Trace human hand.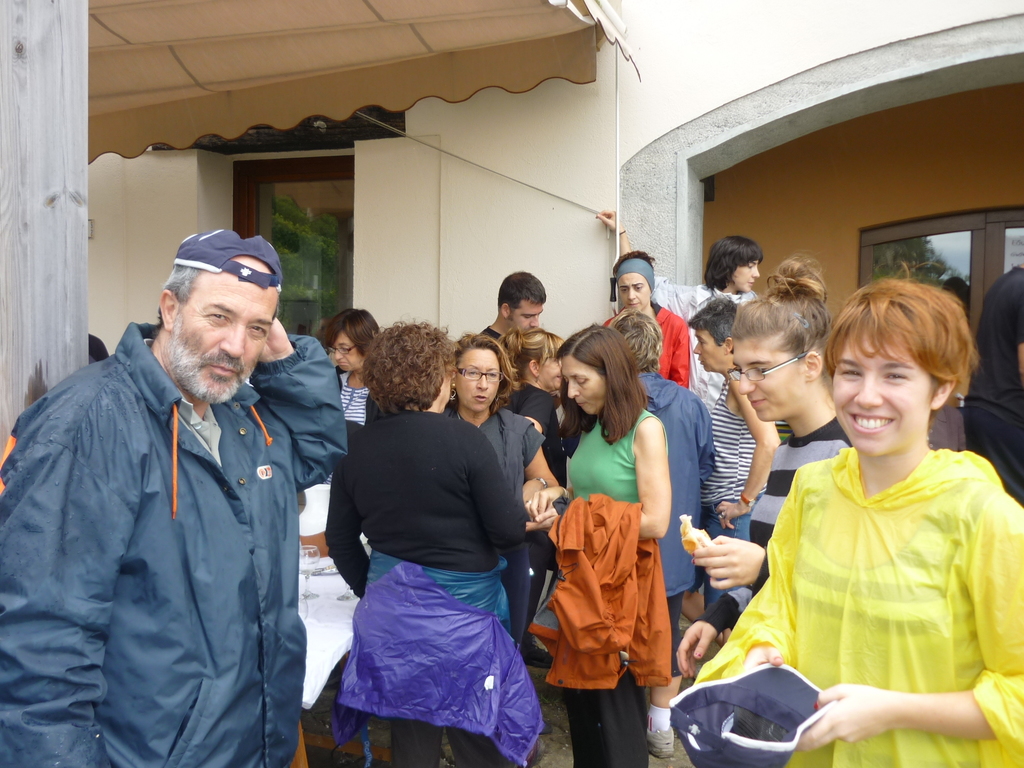
Traced to {"left": 674, "top": 621, "right": 717, "bottom": 682}.
